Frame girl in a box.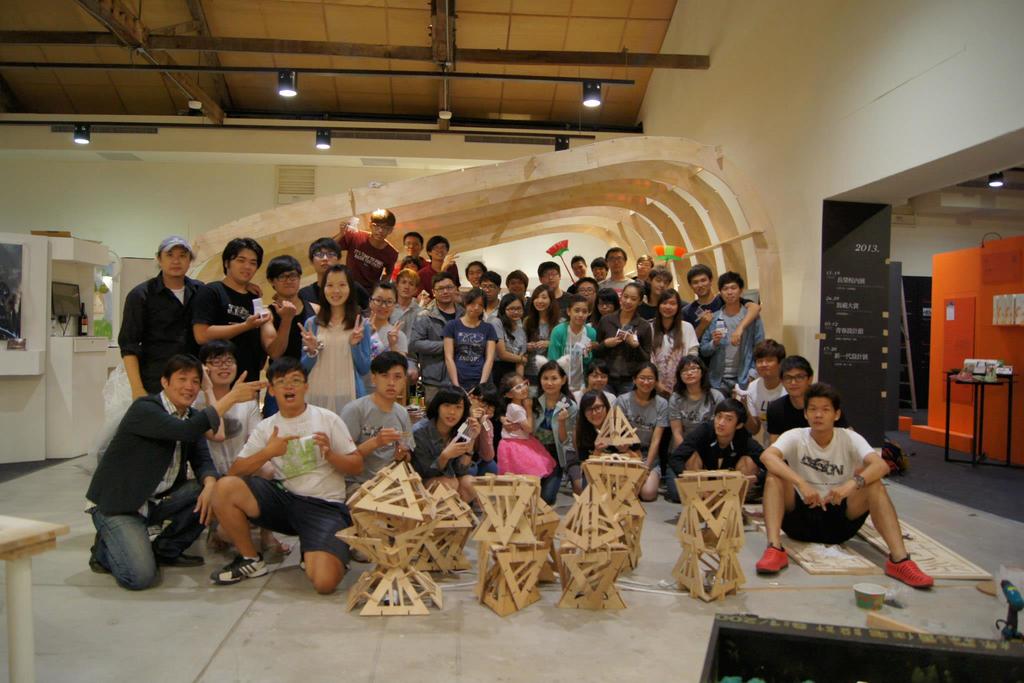
locate(552, 301, 598, 387).
